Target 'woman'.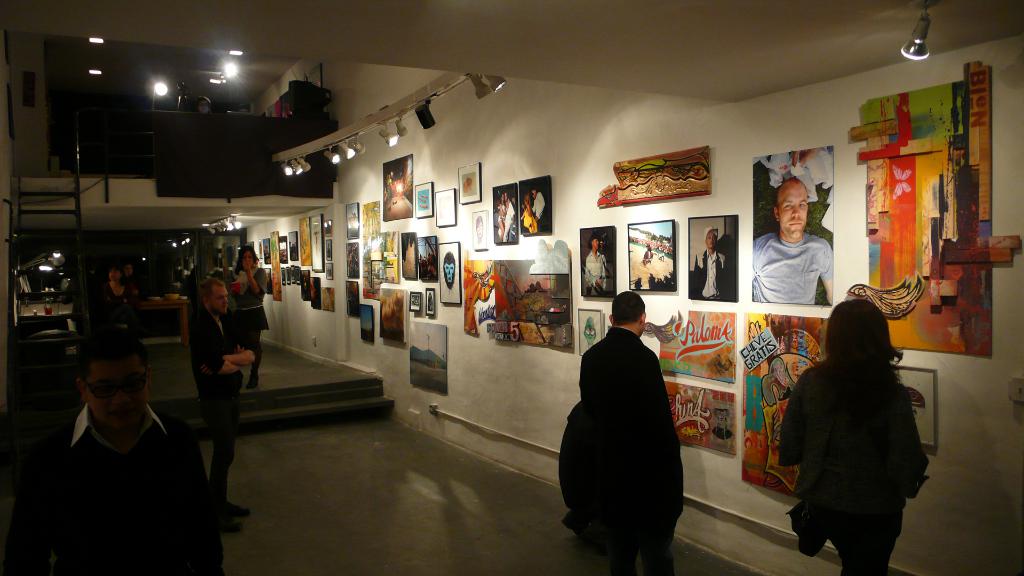
Target region: (98,263,140,342).
